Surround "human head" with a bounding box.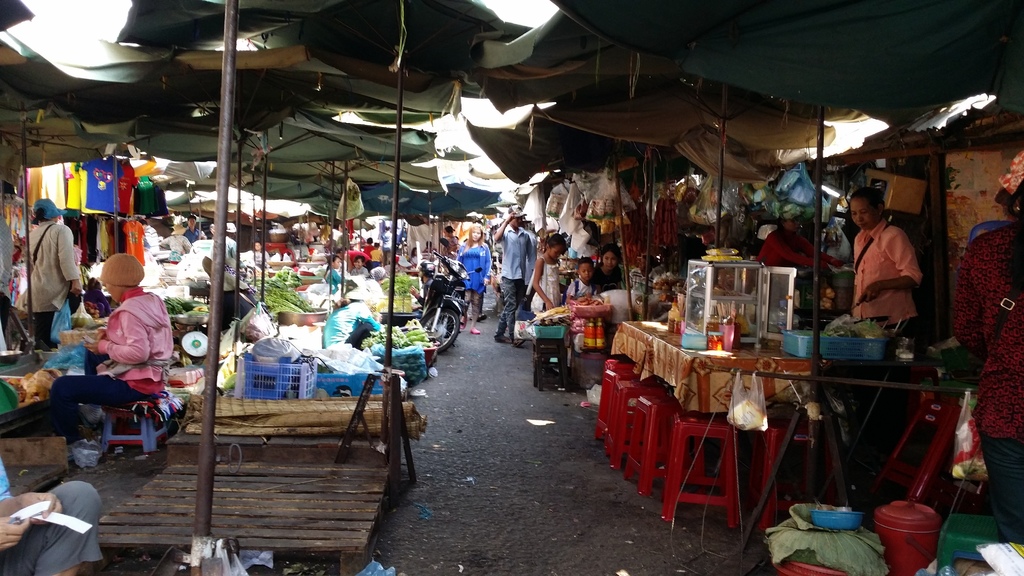
[33, 198, 57, 221].
